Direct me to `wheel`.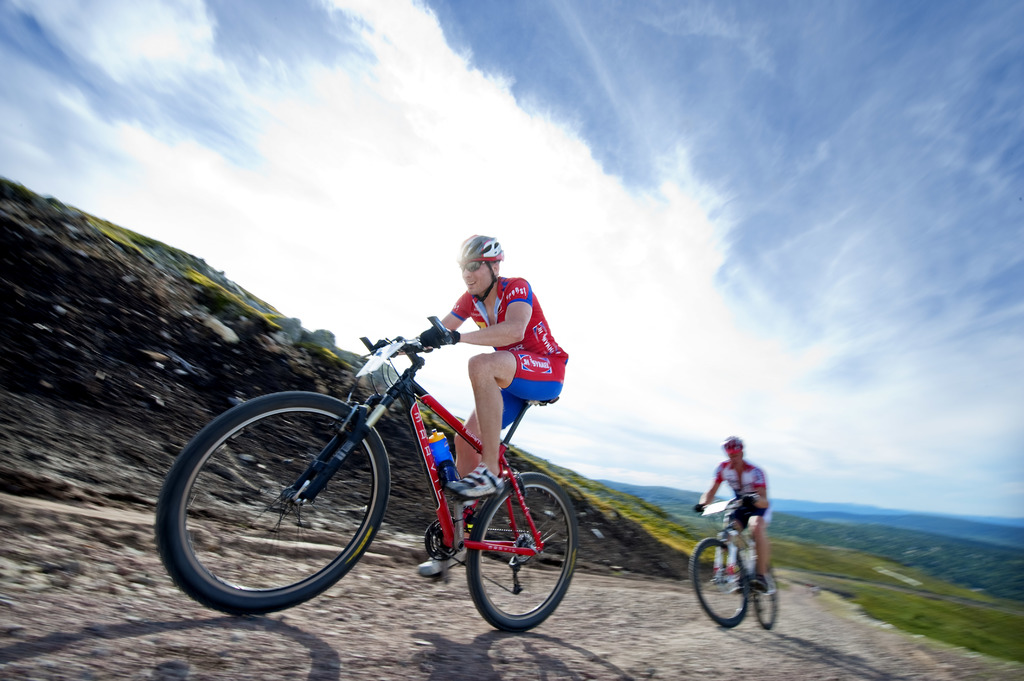
Direction: [left=685, top=537, right=749, bottom=626].
